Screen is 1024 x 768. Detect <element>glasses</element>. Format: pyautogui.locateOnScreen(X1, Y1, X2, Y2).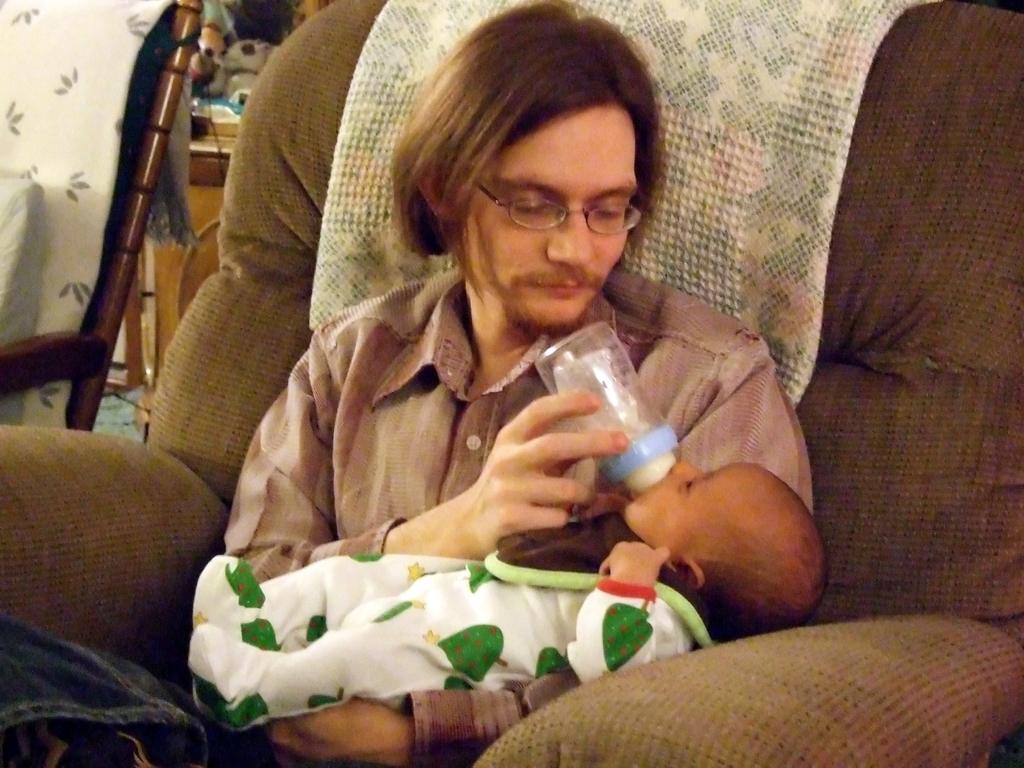
pyautogui.locateOnScreen(464, 174, 634, 236).
